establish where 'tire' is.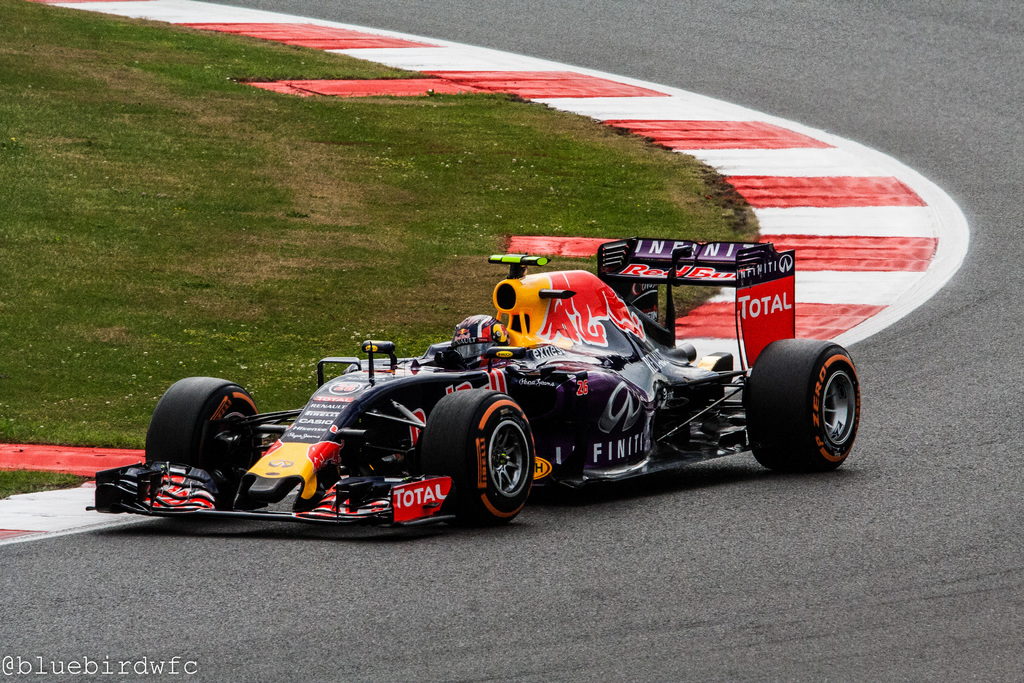
Established at [x1=750, y1=333, x2=874, y2=478].
